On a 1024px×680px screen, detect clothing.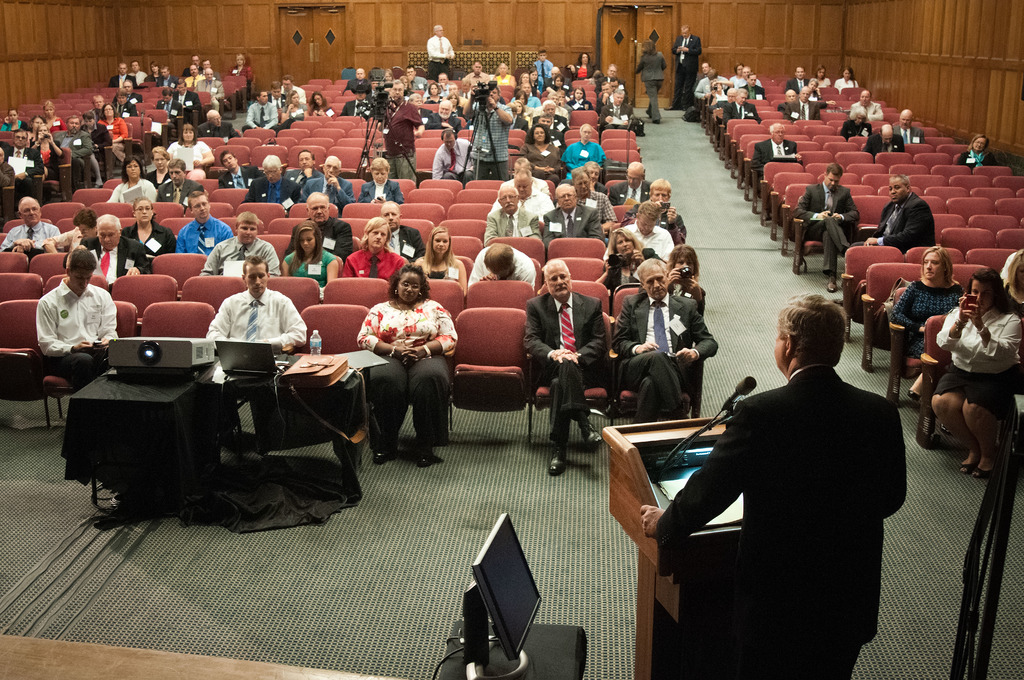
<region>577, 63, 592, 77</region>.
